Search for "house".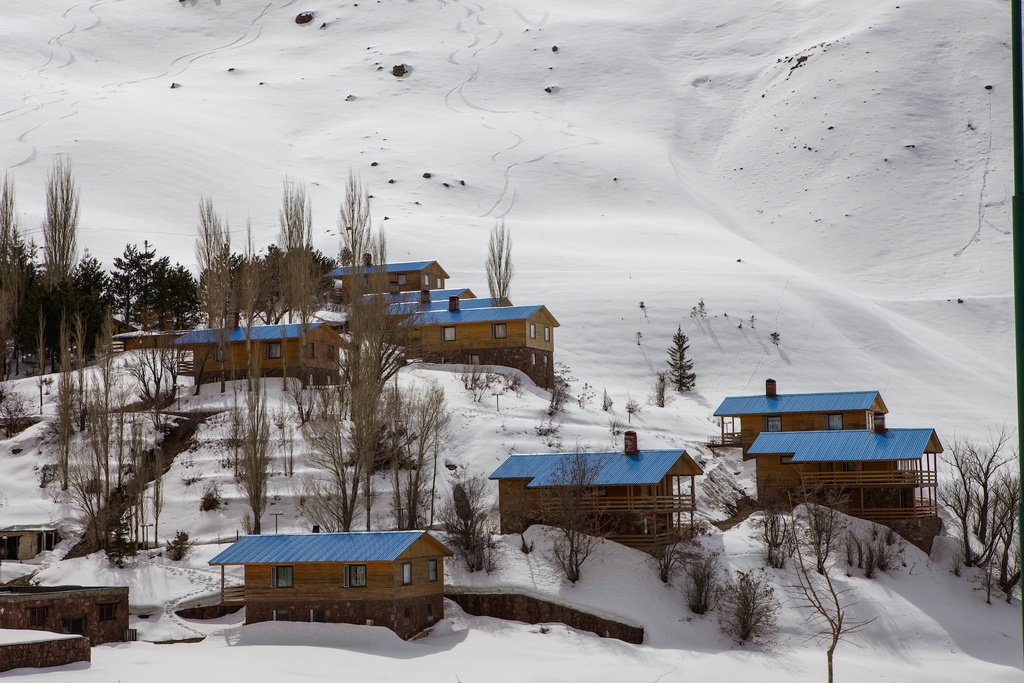
Found at left=210, top=522, right=463, bottom=643.
